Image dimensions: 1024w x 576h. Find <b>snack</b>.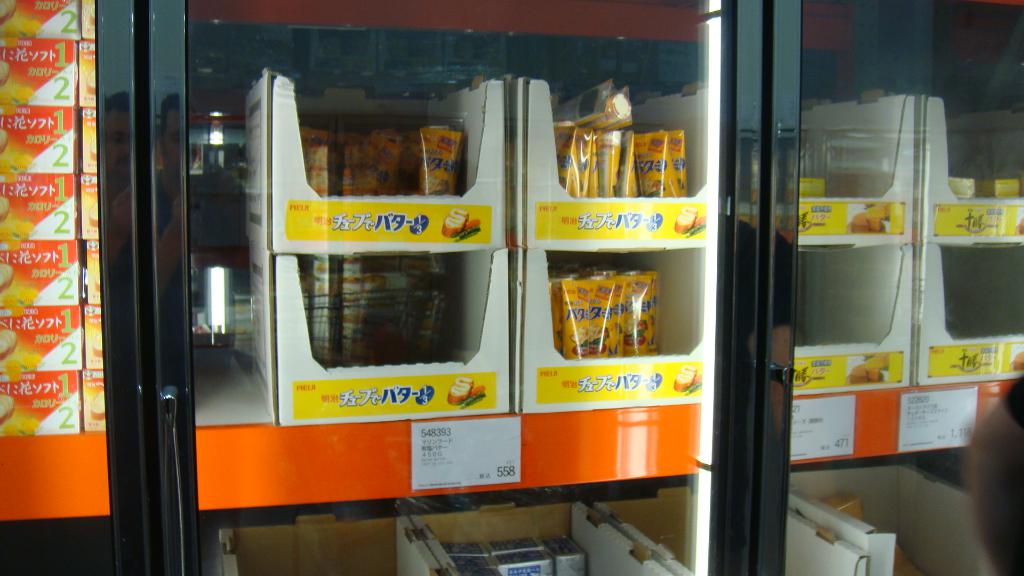
<bbox>450, 378, 485, 406</bbox>.
